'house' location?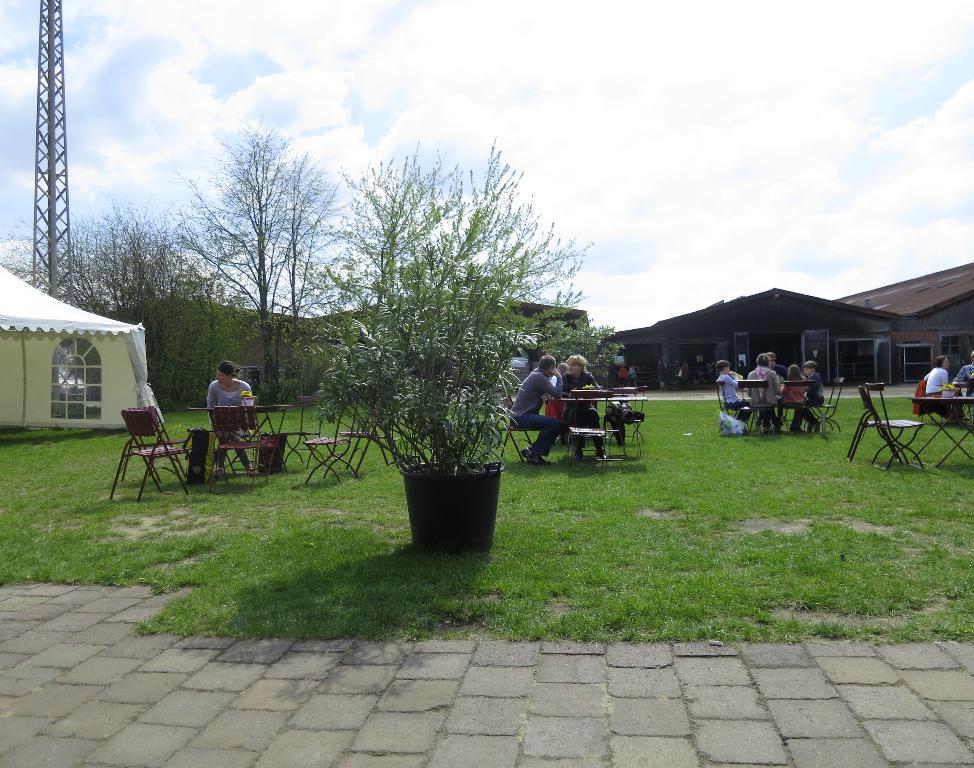
<bbox>0, 263, 140, 426</bbox>
